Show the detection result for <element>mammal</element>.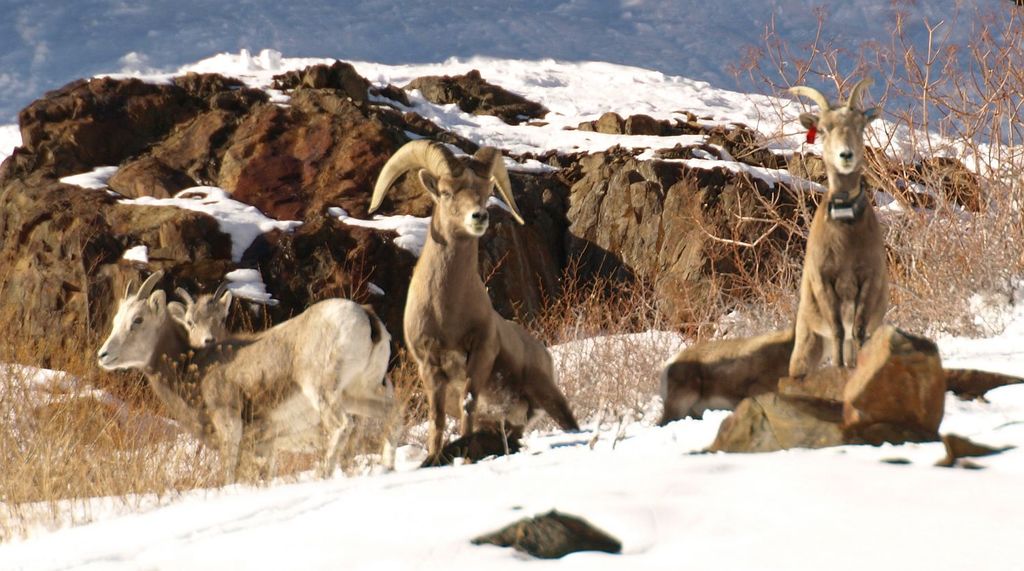
bbox=[653, 321, 803, 422].
